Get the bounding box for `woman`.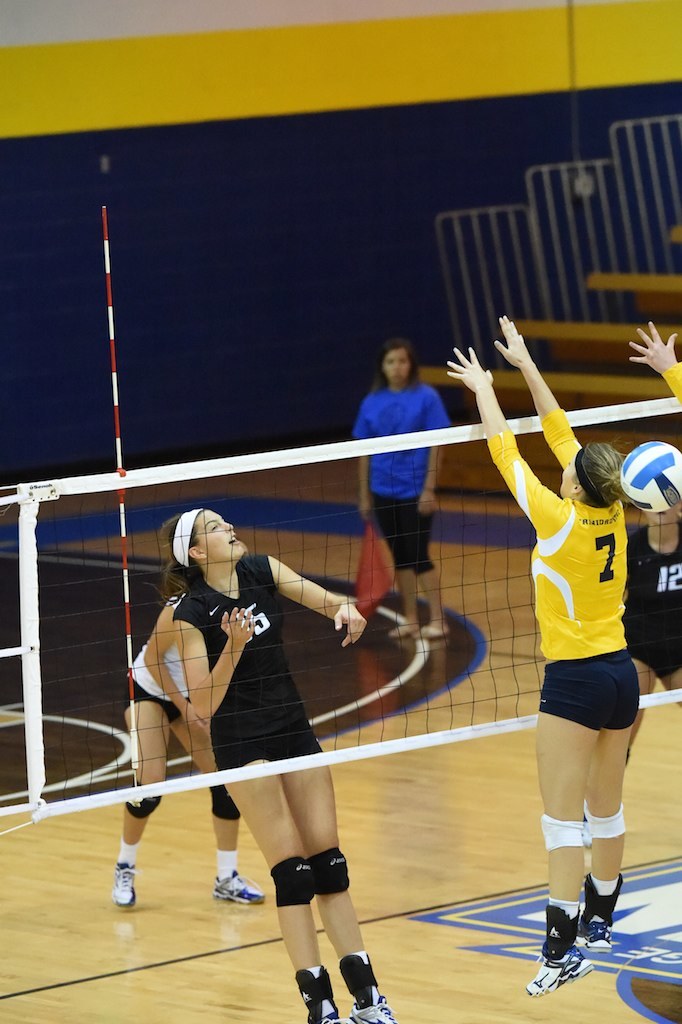
Rect(107, 558, 279, 910).
